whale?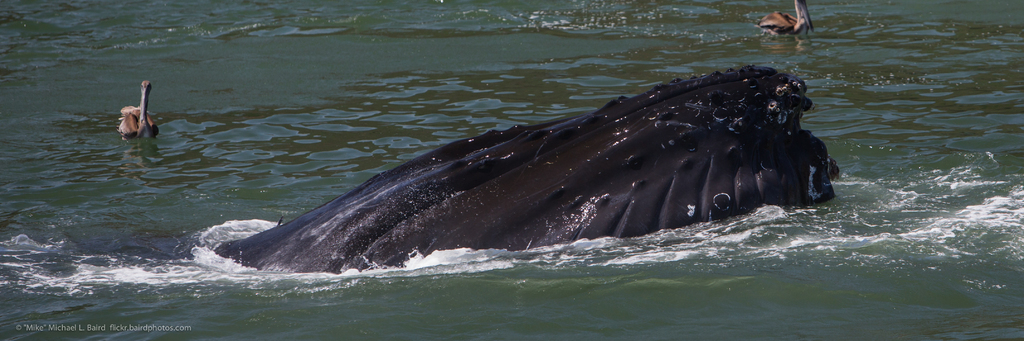
bbox(68, 58, 840, 276)
